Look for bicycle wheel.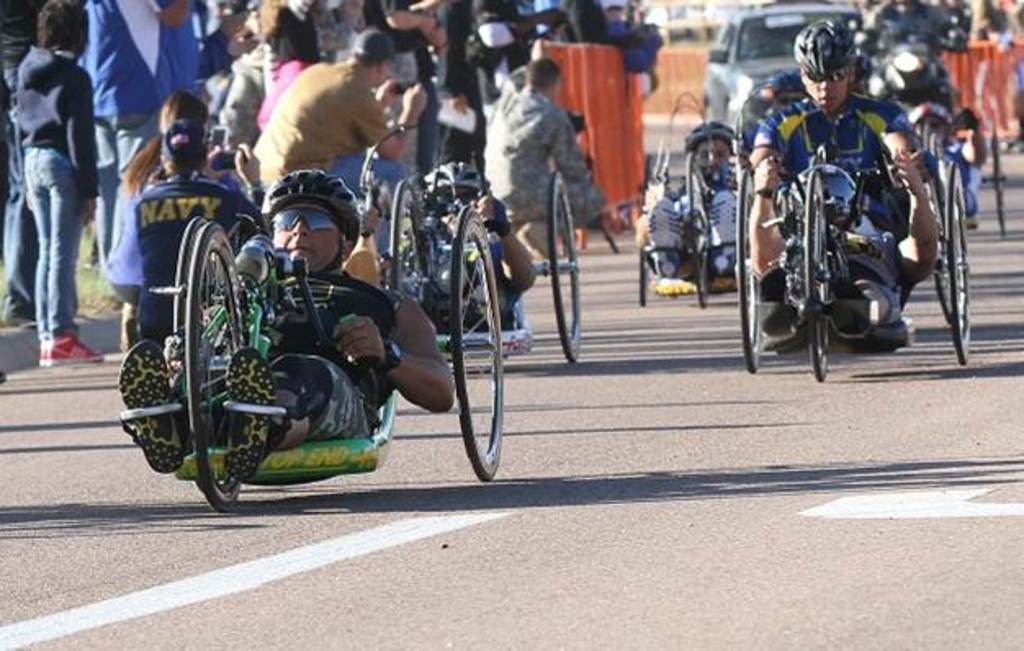
Found: BBox(944, 162, 973, 363).
